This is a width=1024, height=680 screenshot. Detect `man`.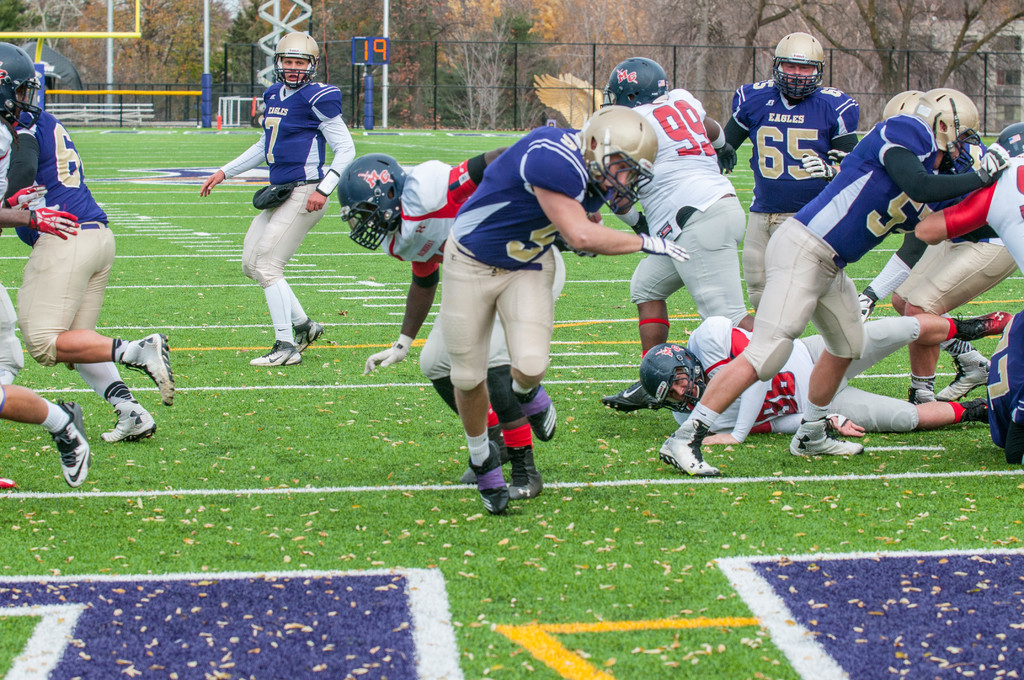
x1=9, y1=106, x2=174, y2=444.
